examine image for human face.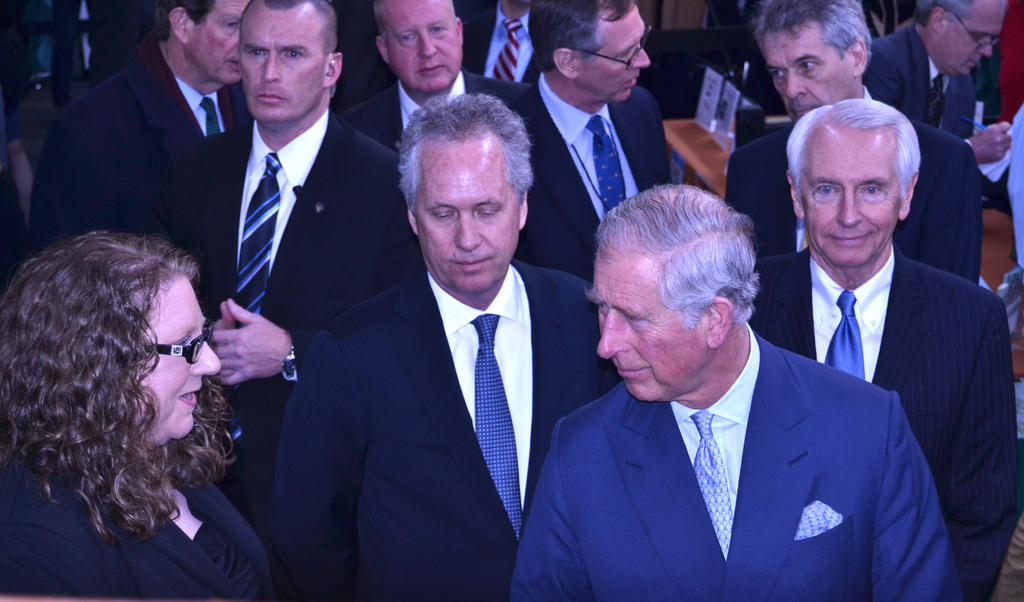
Examination result: detection(569, 1, 650, 105).
